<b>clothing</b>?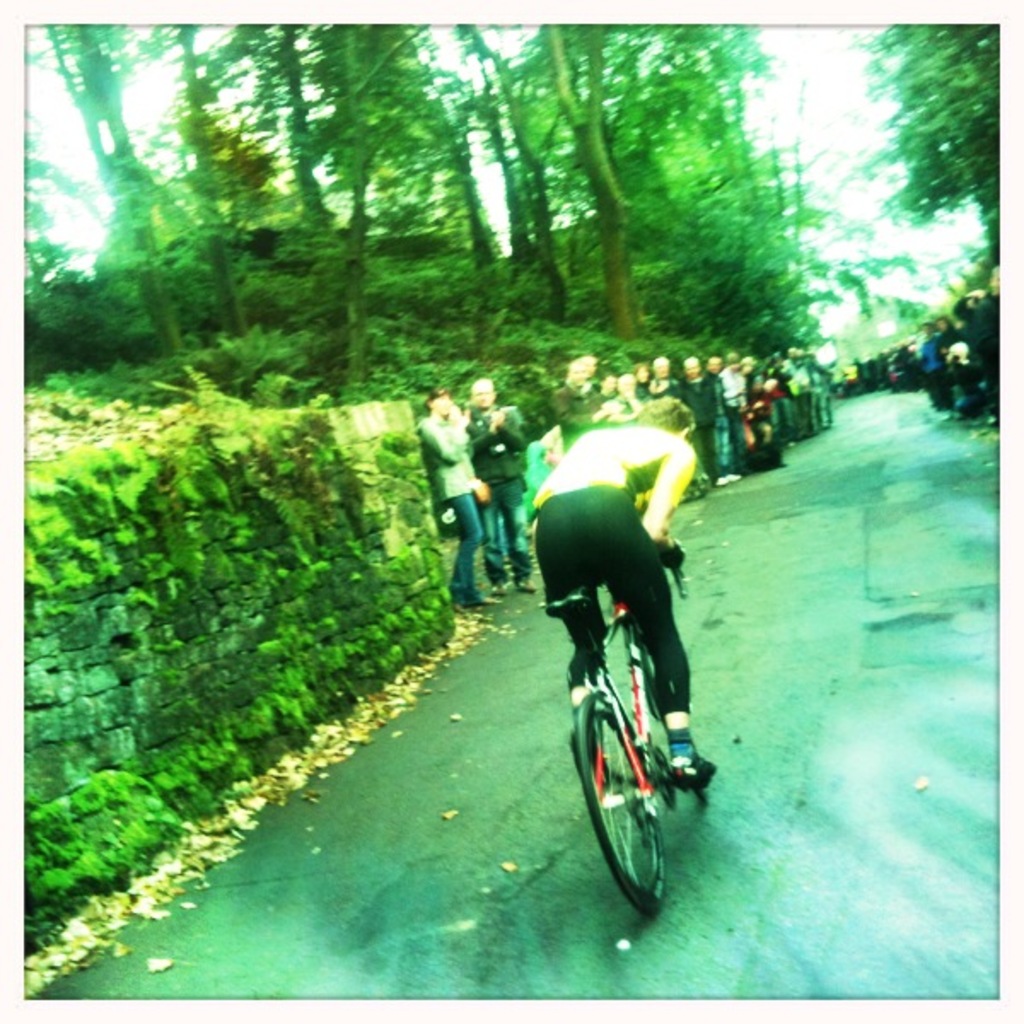
box(411, 406, 493, 572)
